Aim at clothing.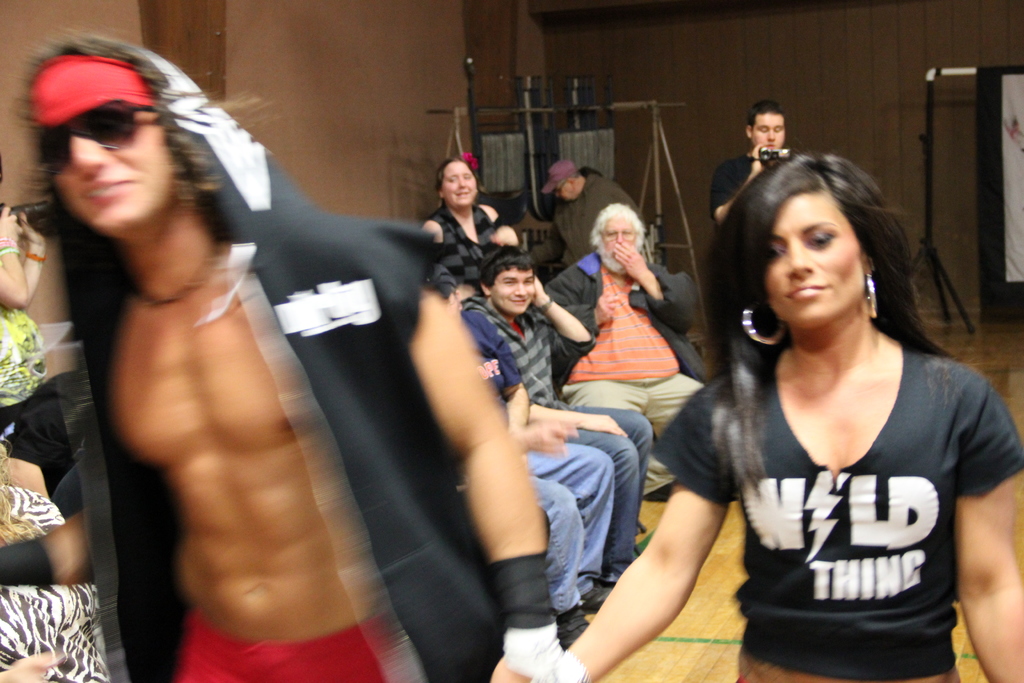
Aimed at rect(0, 304, 65, 429).
